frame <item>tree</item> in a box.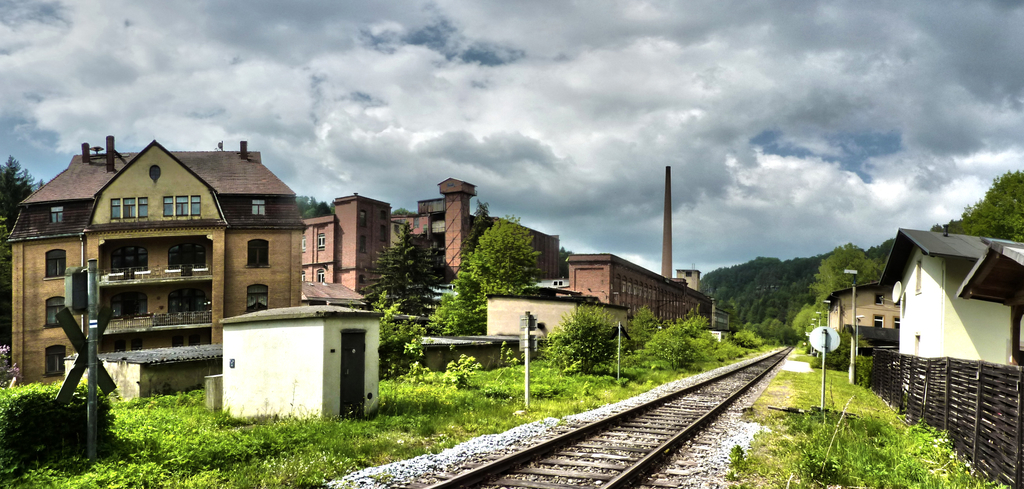
<bbox>376, 301, 412, 364</bbox>.
